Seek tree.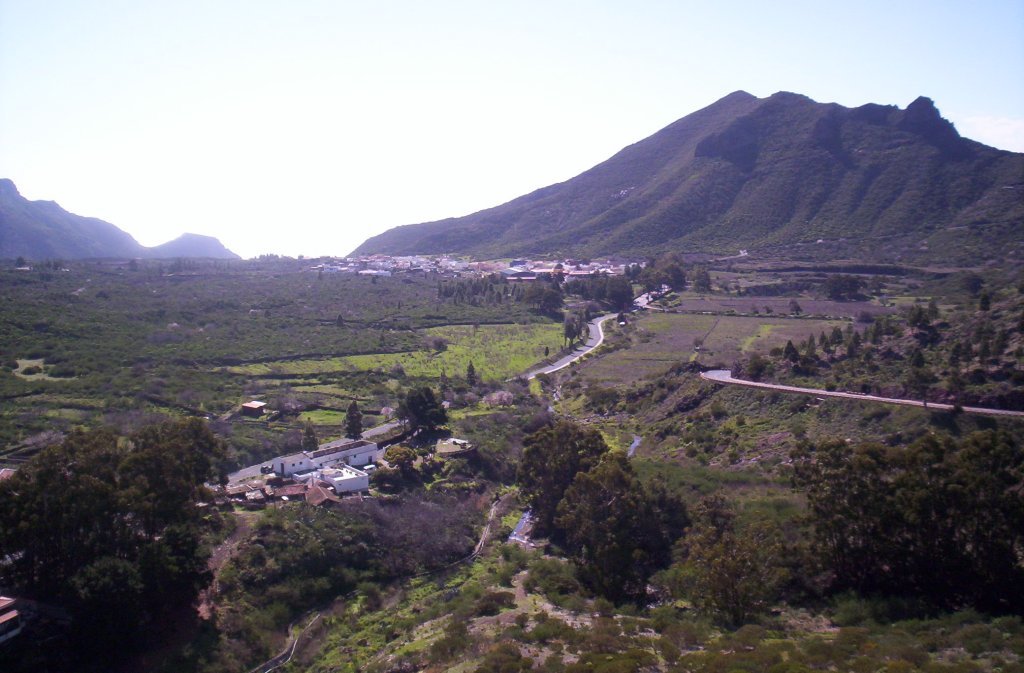
region(382, 443, 420, 485).
